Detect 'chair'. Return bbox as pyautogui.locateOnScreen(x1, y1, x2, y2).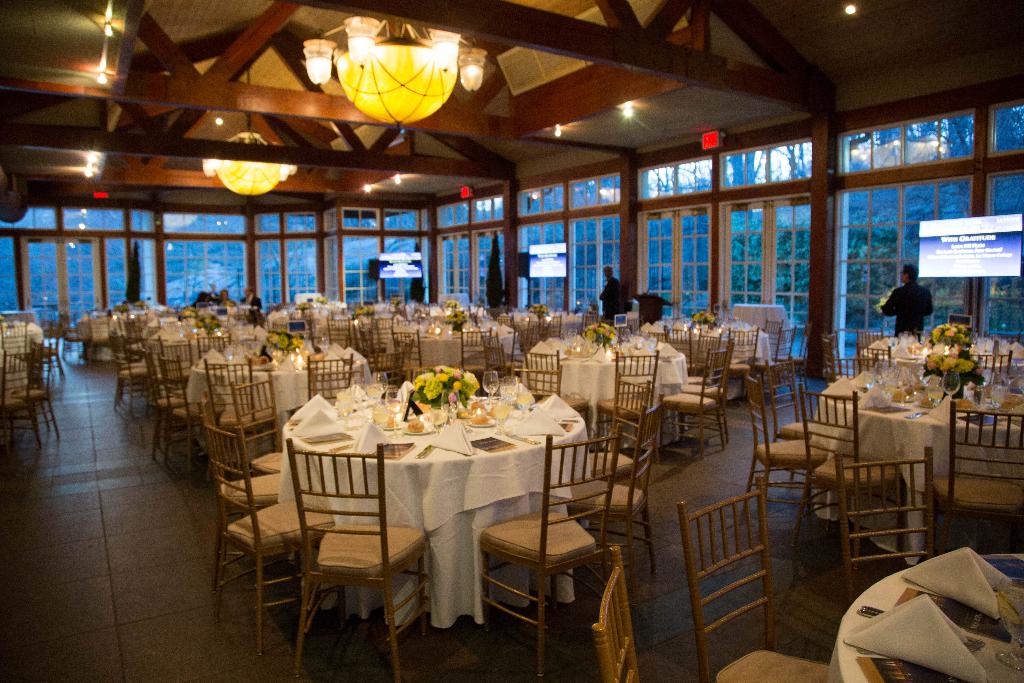
pyautogui.locateOnScreen(965, 350, 1012, 383).
